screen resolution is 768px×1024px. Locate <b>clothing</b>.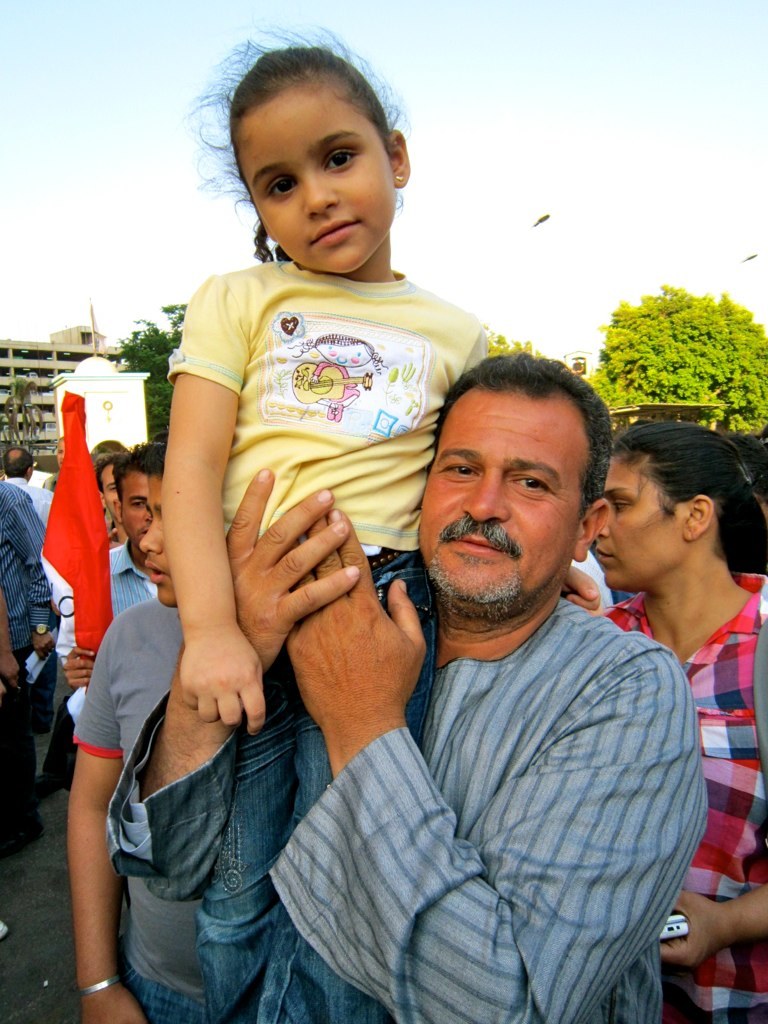
select_region(103, 596, 717, 1023).
